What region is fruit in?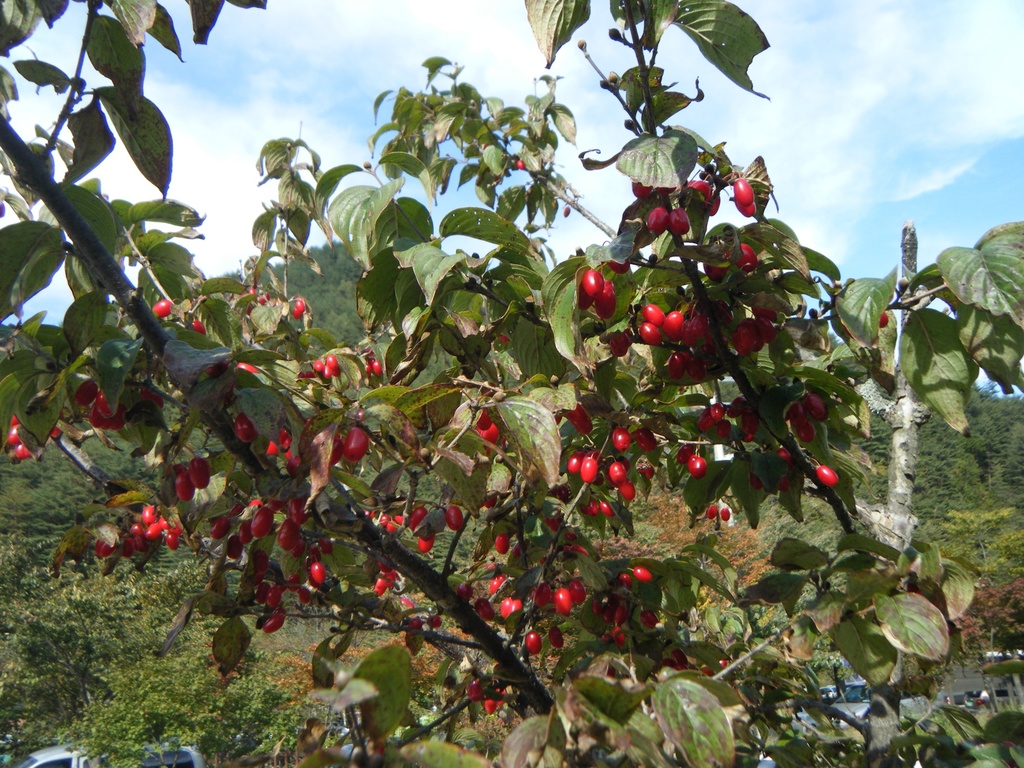
BBox(175, 467, 195, 502).
